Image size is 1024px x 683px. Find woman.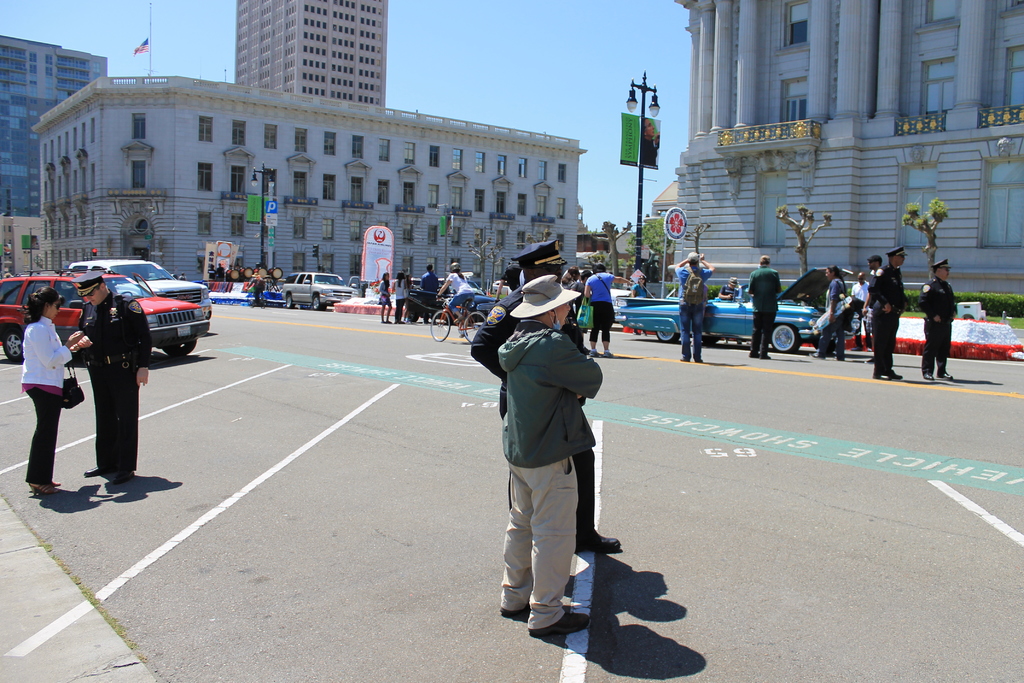
Rect(630, 274, 650, 300).
